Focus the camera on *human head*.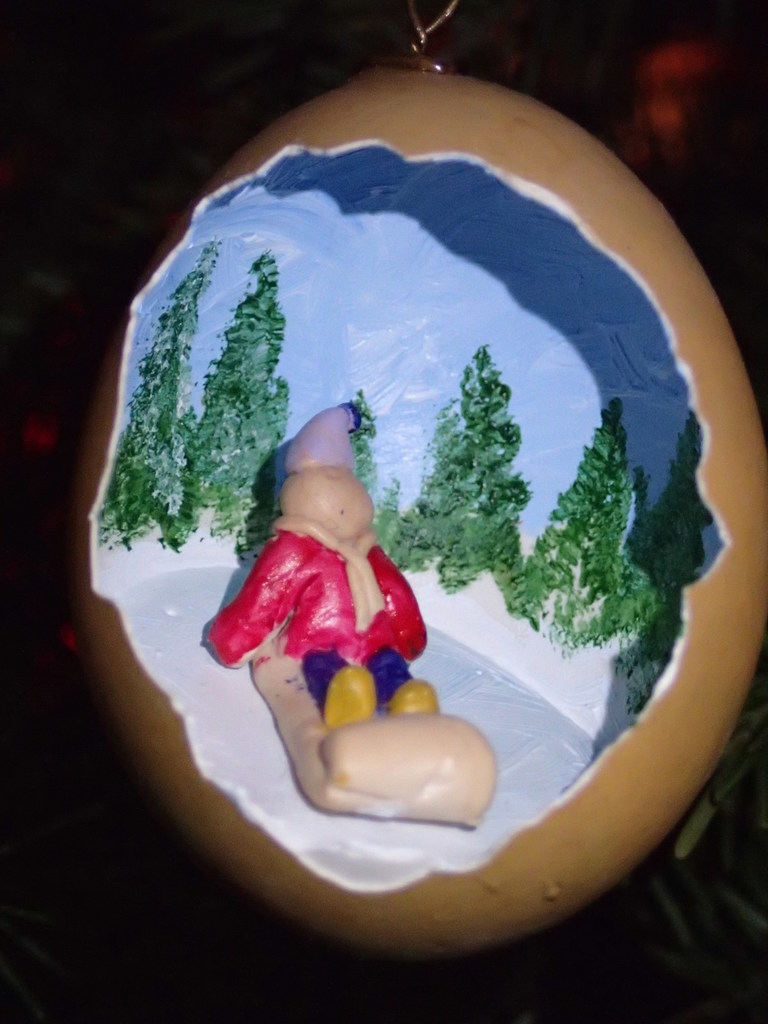
Focus region: 280, 464, 374, 543.
